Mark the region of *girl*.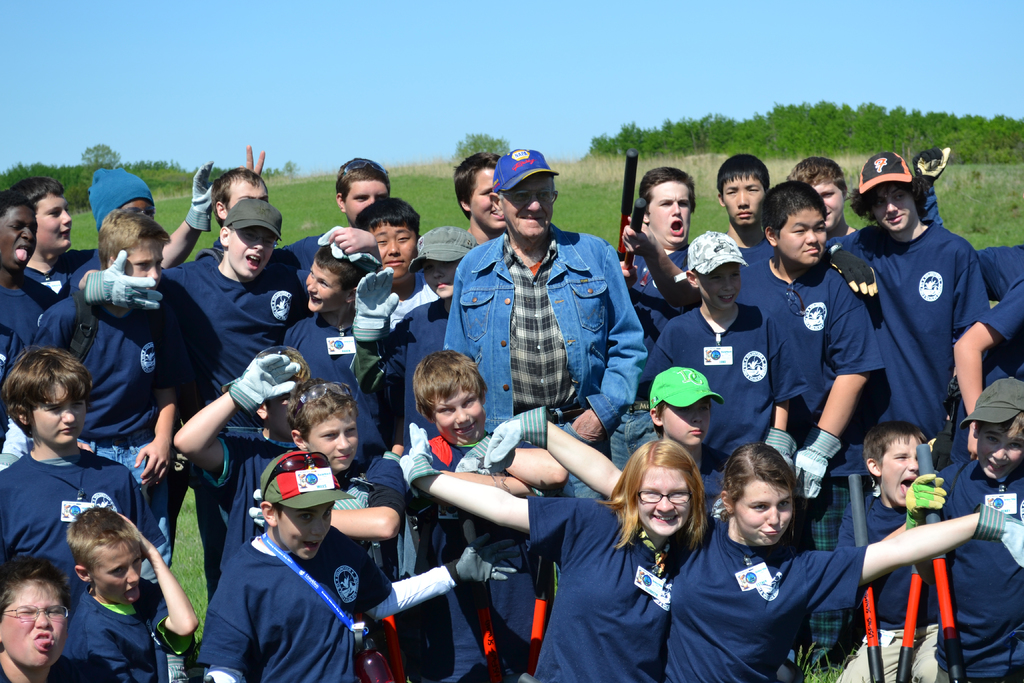
Region: (x1=55, y1=497, x2=204, y2=682).
